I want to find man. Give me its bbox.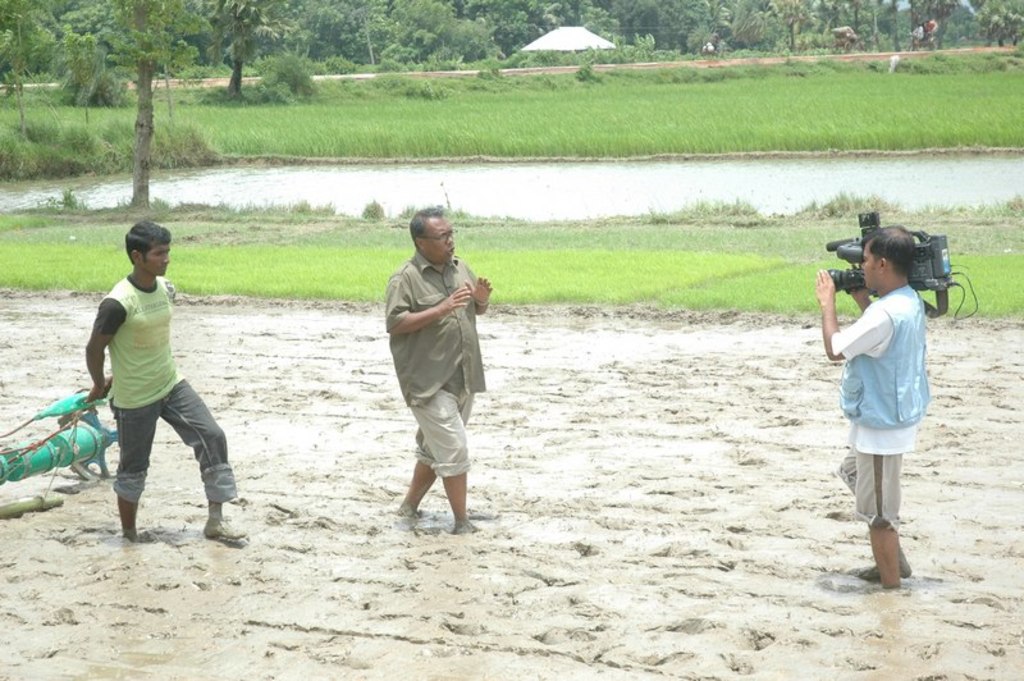
box=[381, 207, 494, 534].
